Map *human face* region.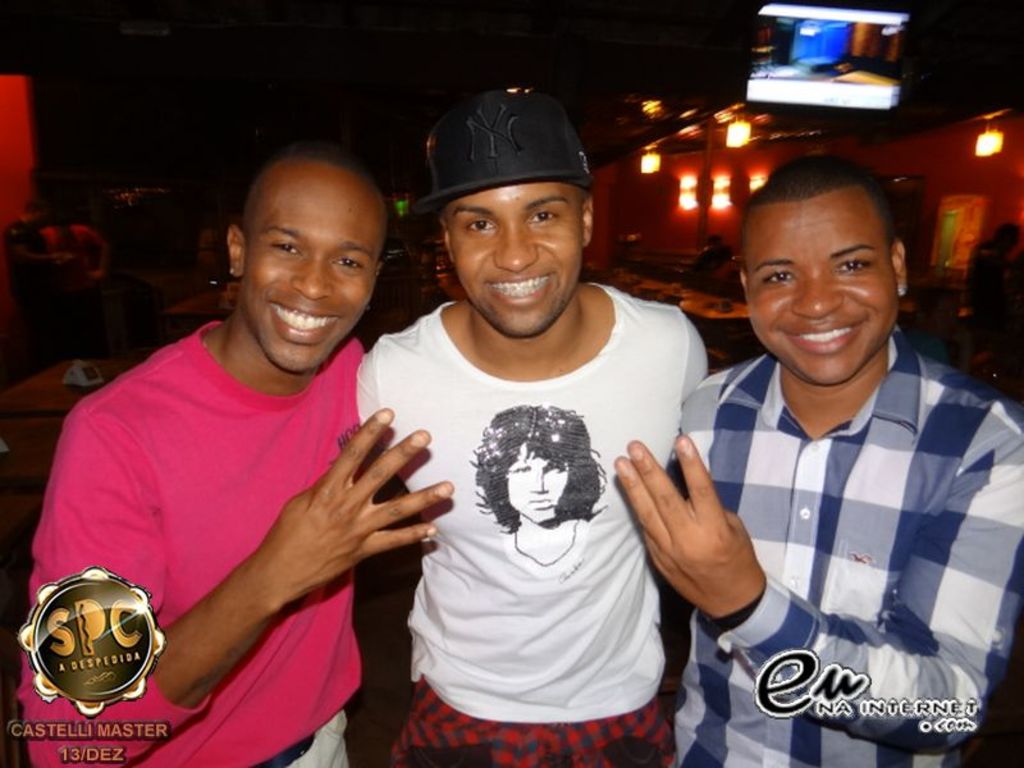
Mapped to pyautogui.locateOnScreen(241, 180, 380, 370).
